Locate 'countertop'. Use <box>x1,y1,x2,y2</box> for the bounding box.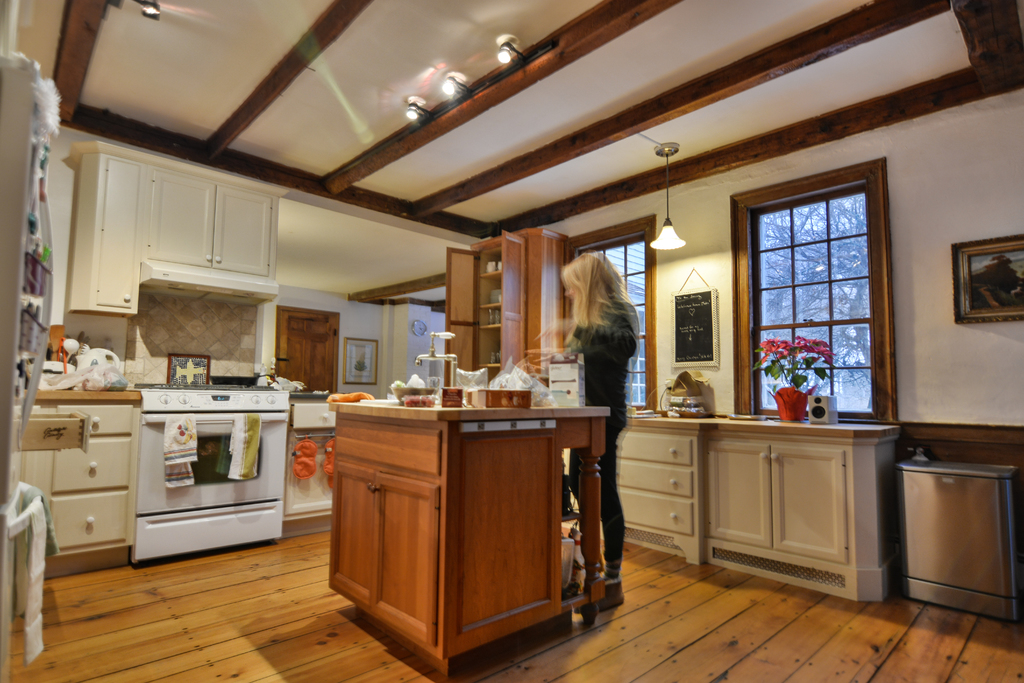
<box>320,389,615,682</box>.
